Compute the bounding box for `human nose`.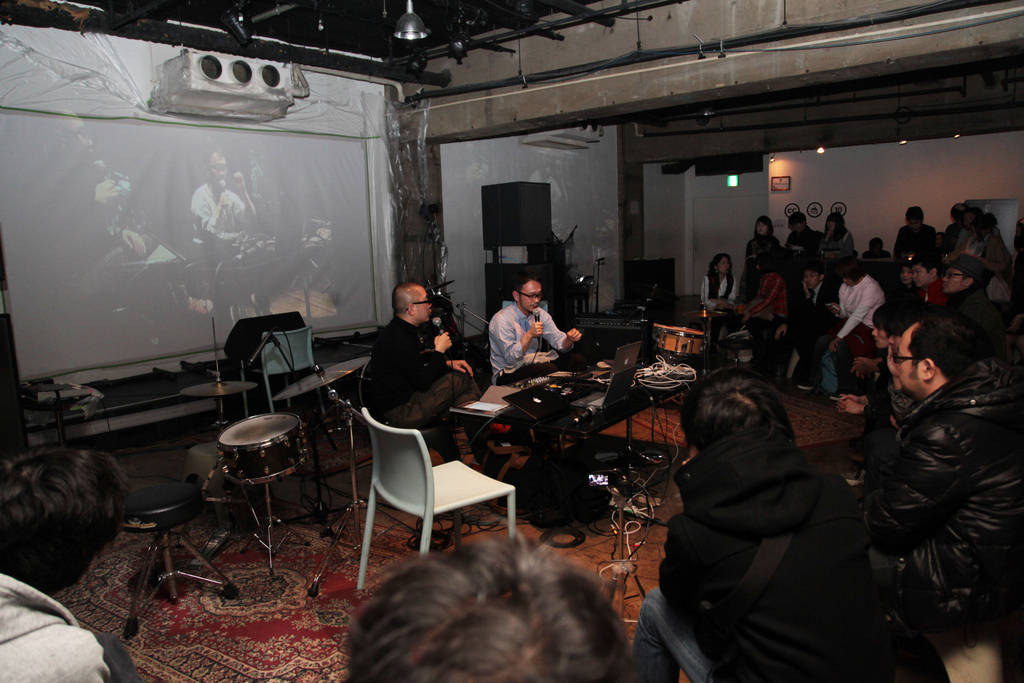
{"left": 534, "top": 293, "right": 539, "bottom": 304}.
